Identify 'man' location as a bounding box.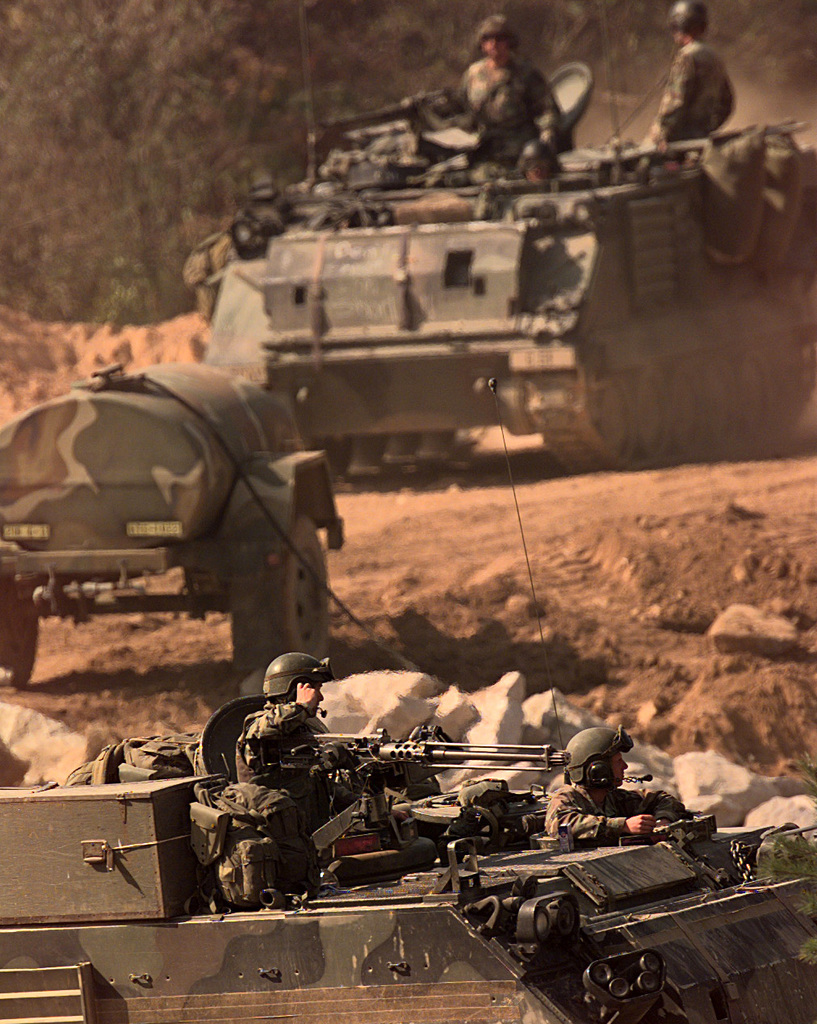
[235, 651, 365, 818].
